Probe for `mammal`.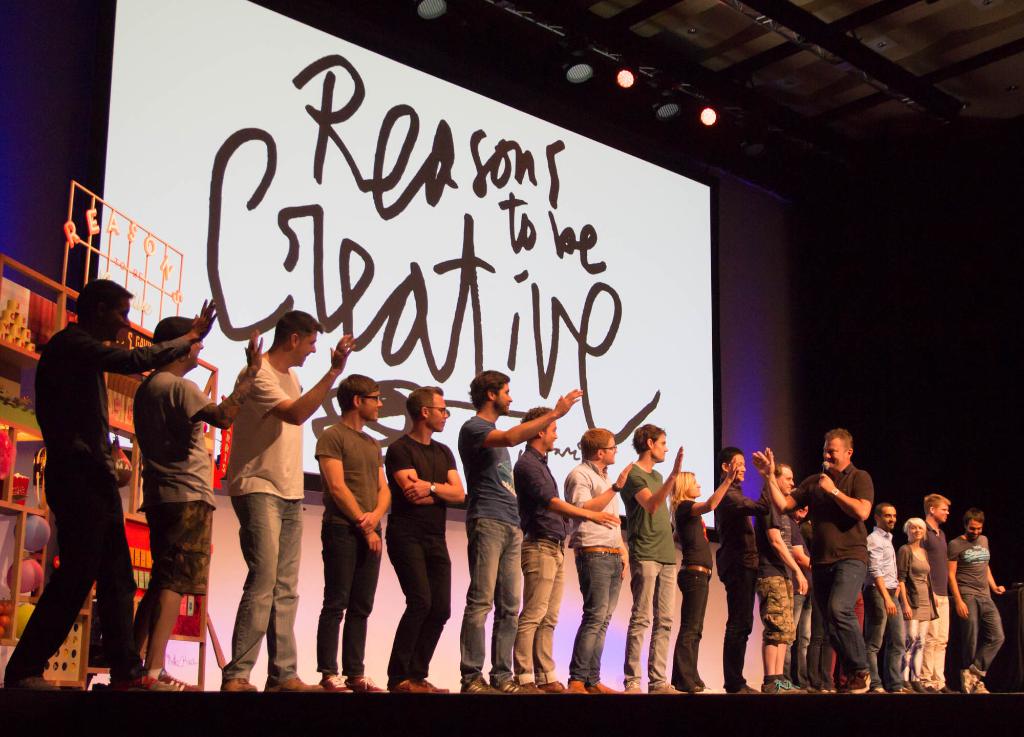
Probe result: 456 369 586 694.
